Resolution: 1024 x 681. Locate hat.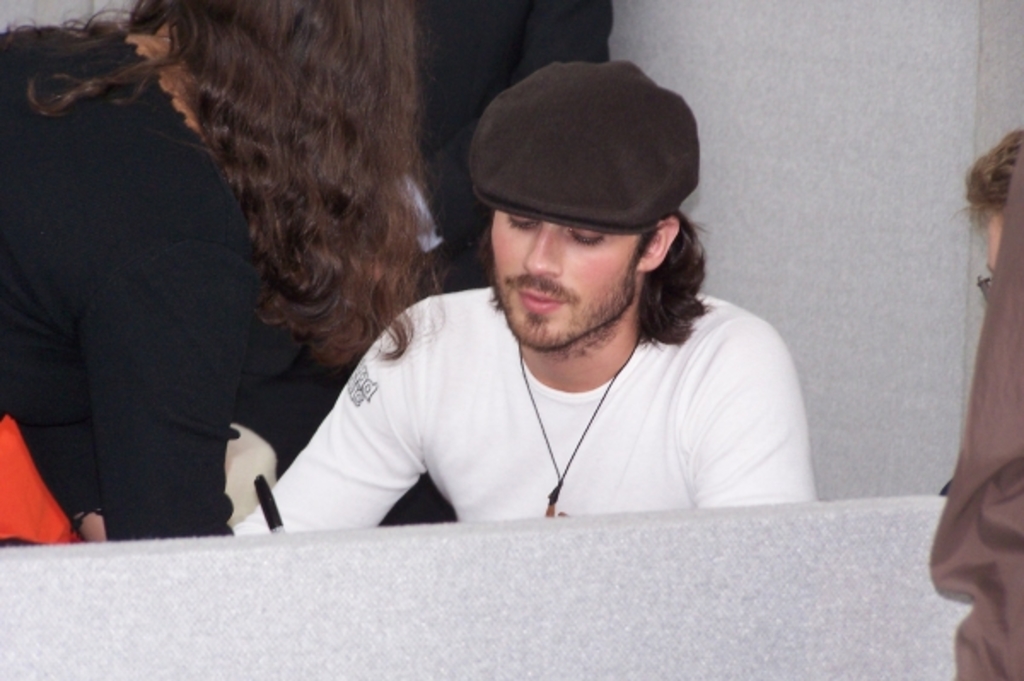
x1=461 y1=55 x2=700 y2=232.
